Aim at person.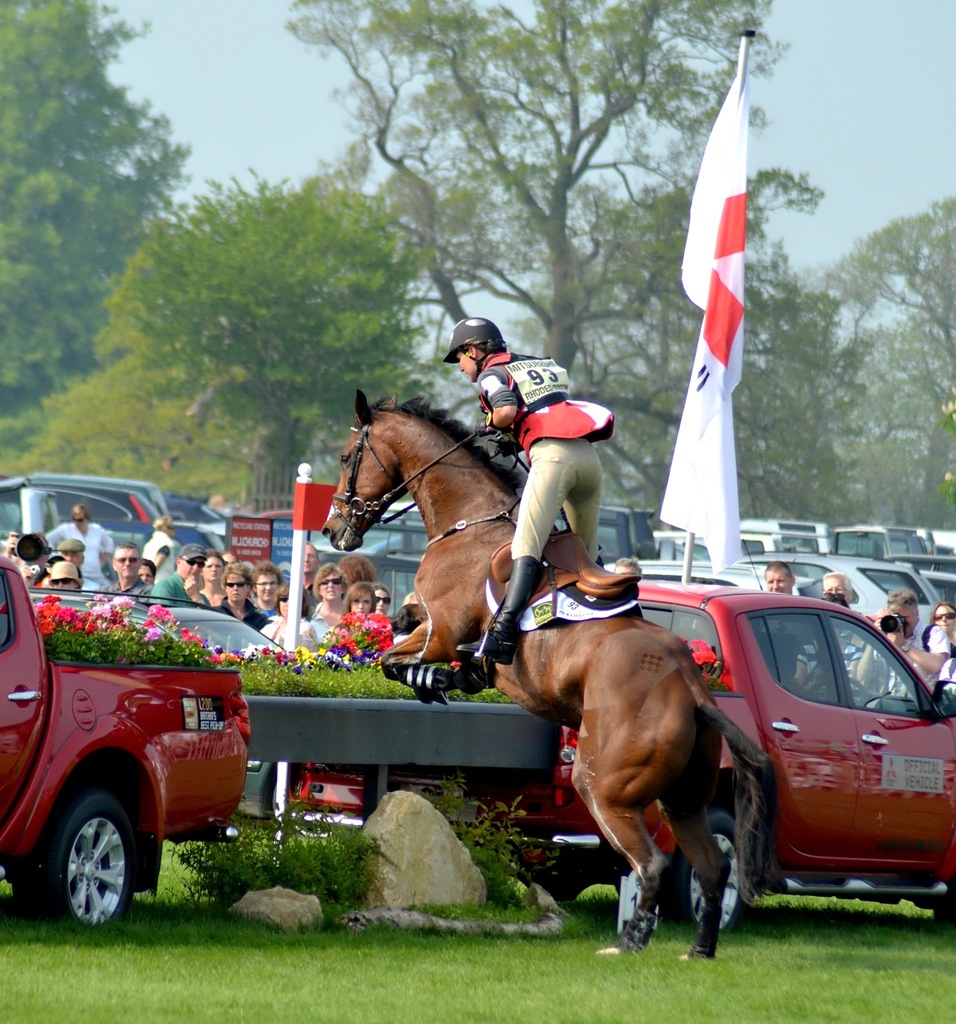
Aimed at 45 504 111 590.
